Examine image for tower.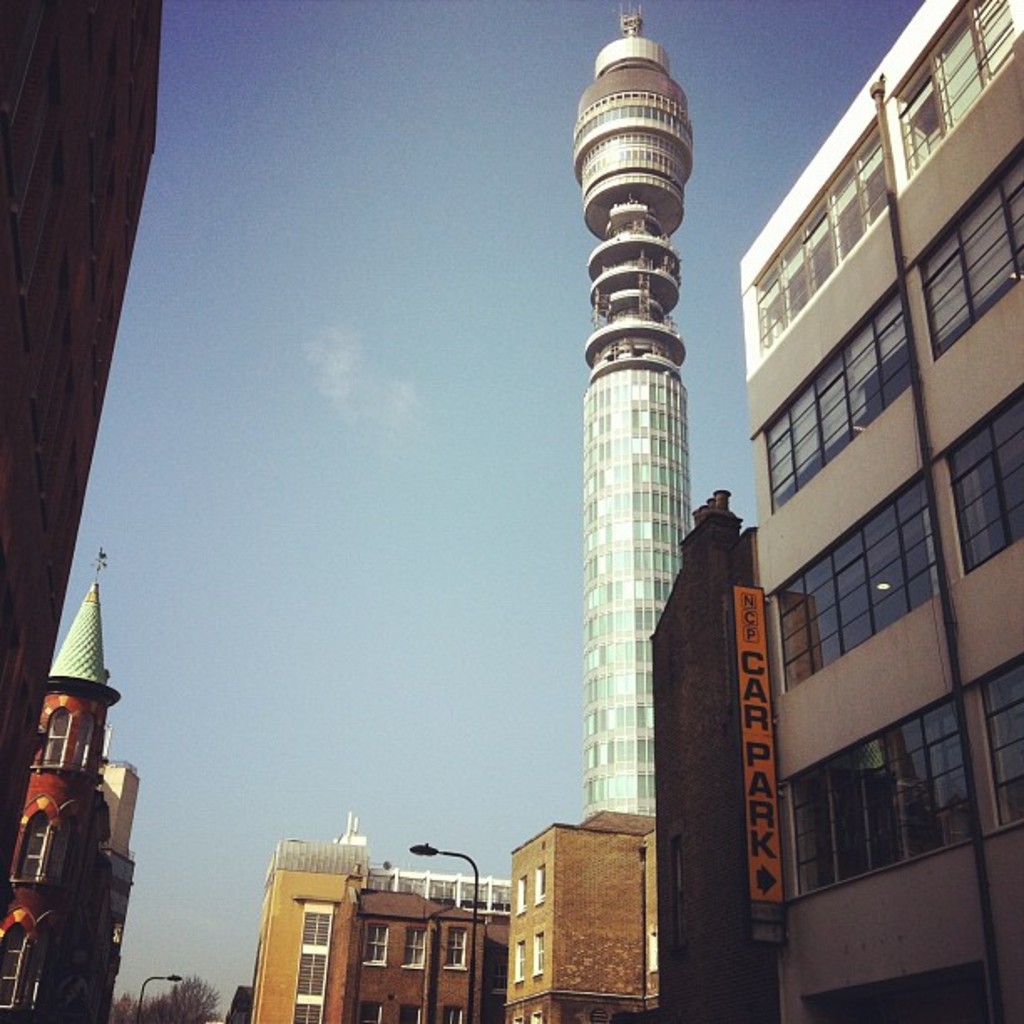
Examination result: [left=567, top=8, right=691, bottom=838].
